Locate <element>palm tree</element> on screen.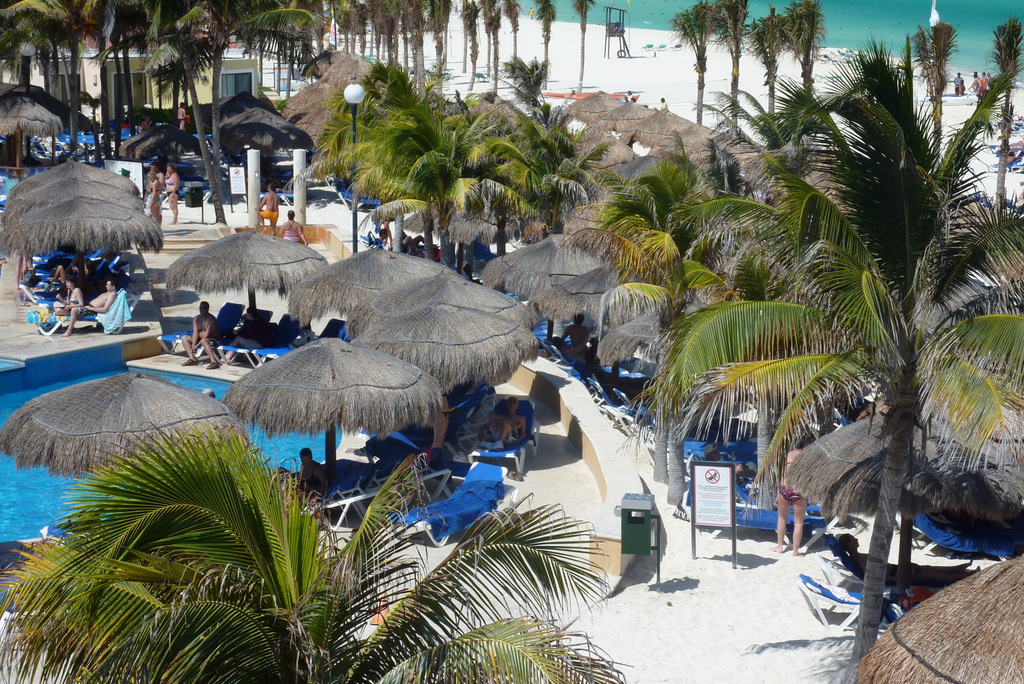
On screen at detection(911, 17, 958, 175).
